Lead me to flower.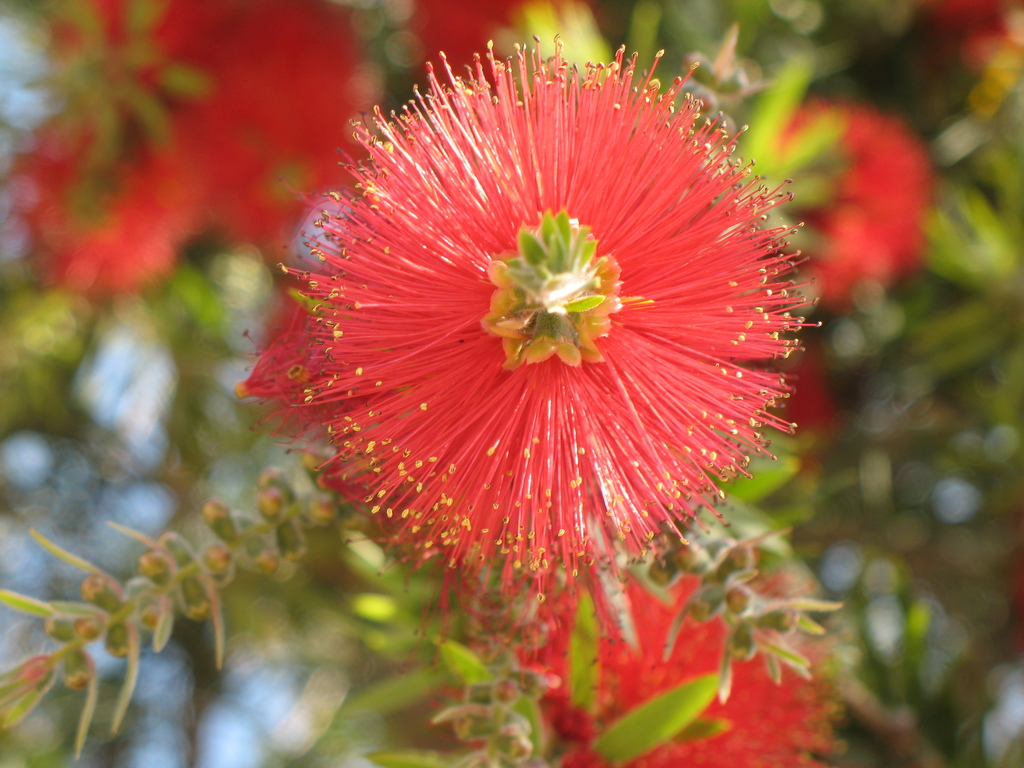
Lead to Rect(726, 86, 948, 301).
